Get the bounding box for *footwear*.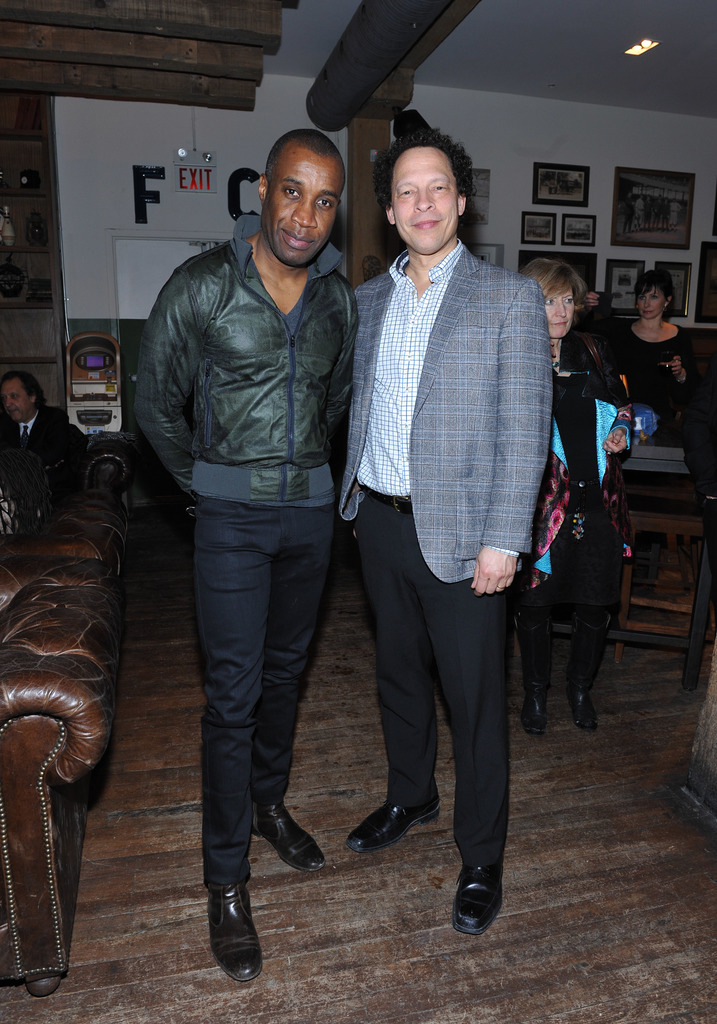
516/686/545/746.
